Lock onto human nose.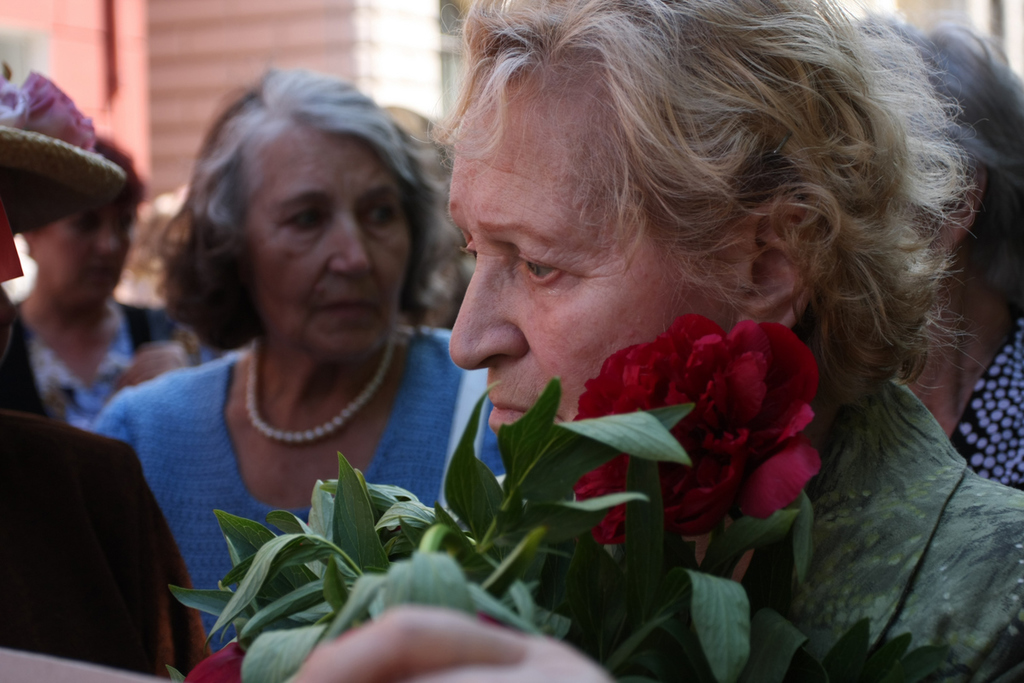
Locked: <bbox>332, 212, 370, 278</bbox>.
